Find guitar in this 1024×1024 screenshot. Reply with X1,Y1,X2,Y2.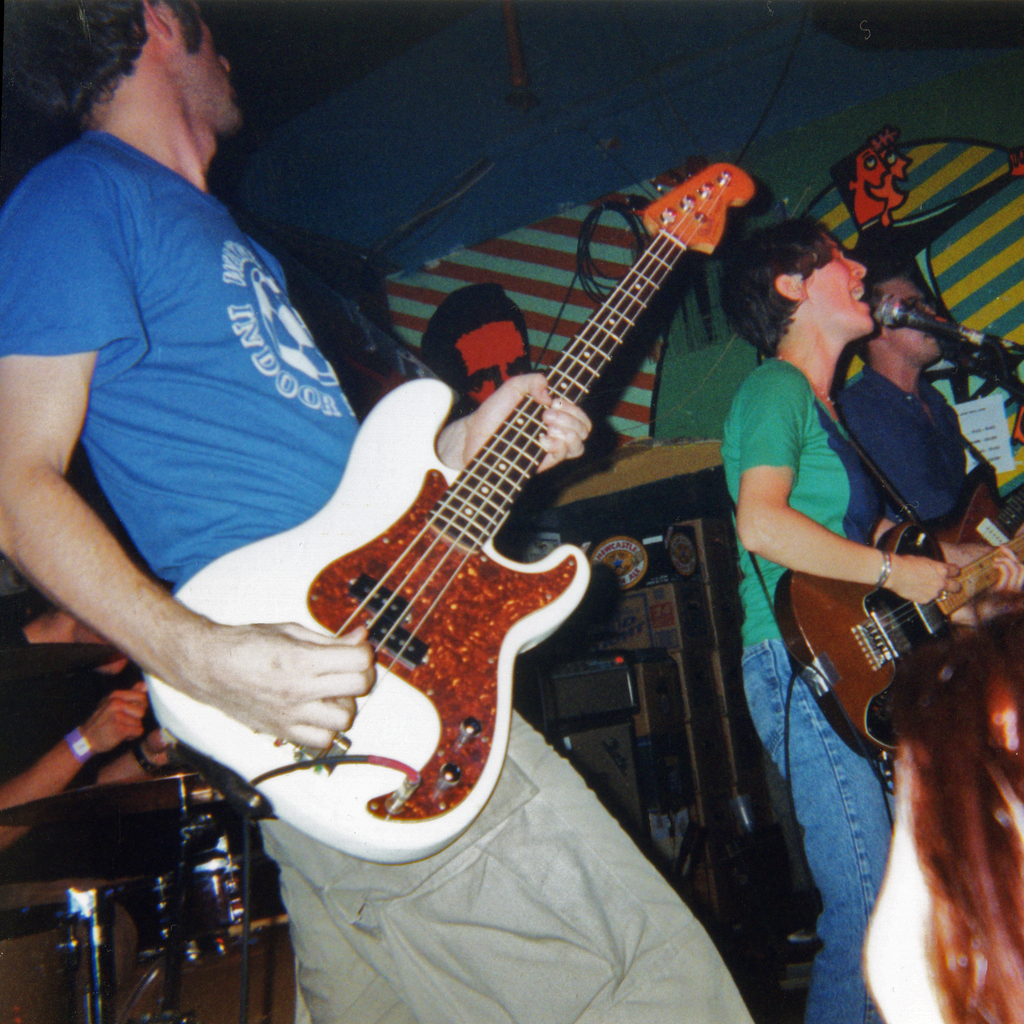
771,515,1023,760.
